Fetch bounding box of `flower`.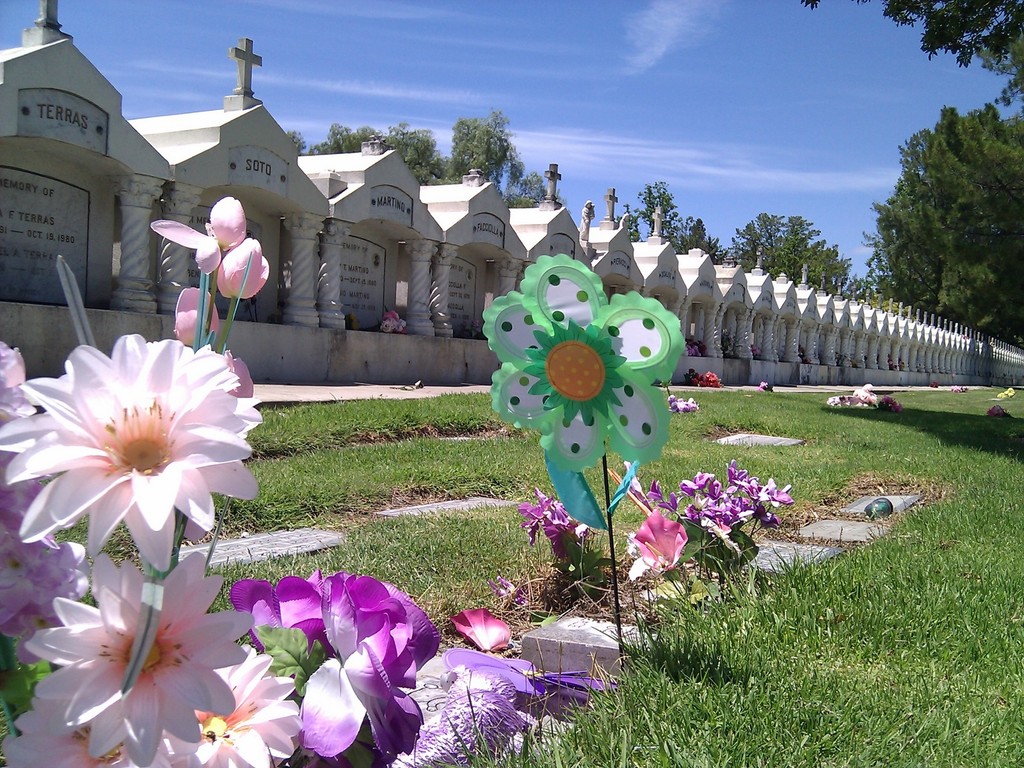
Bbox: <box>227,566,328,651</box>.
